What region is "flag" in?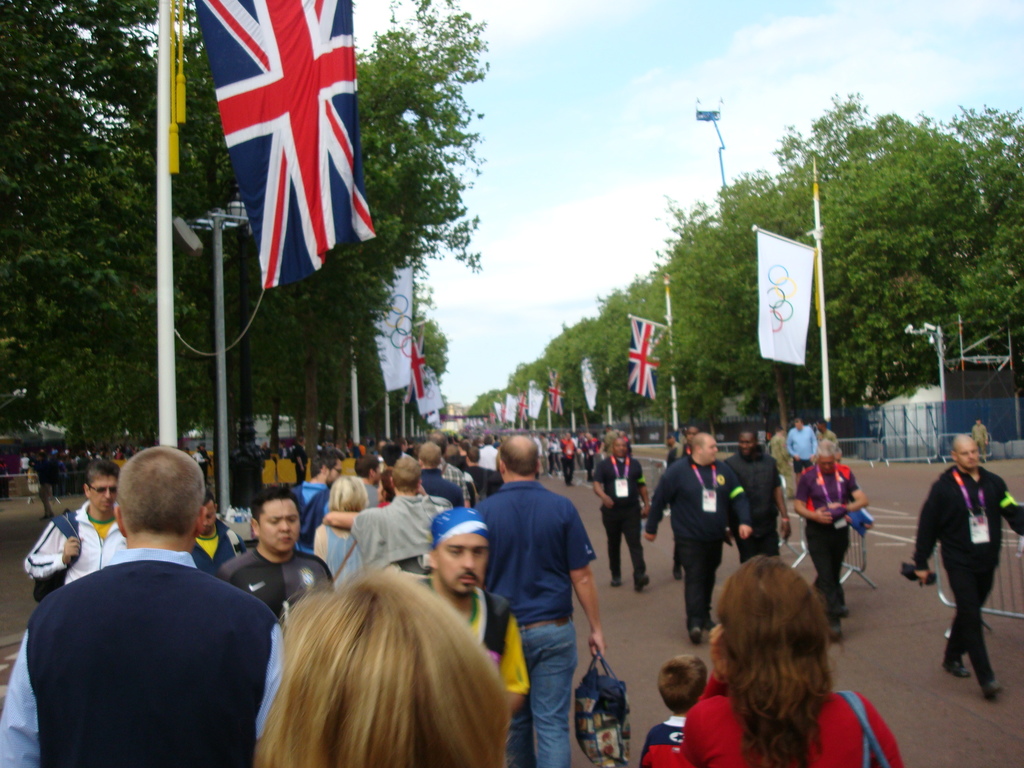
[409,373,447,413].
